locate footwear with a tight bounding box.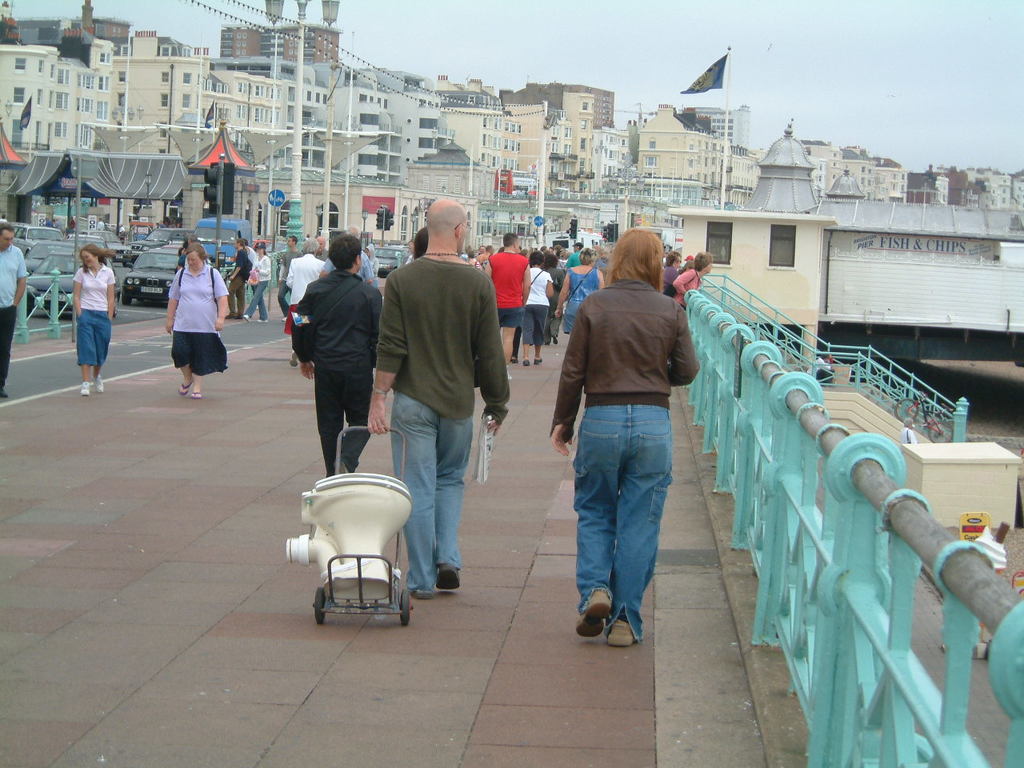
(x1=175, y1=379, x2=189, y2=394).
